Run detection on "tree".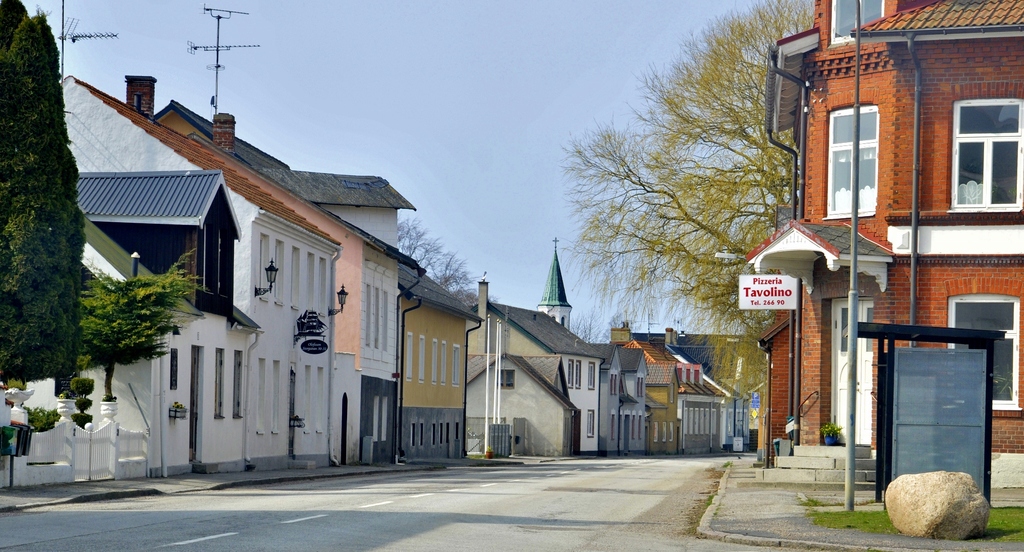
Result: <region>551, 0, 821, 402</region>.
